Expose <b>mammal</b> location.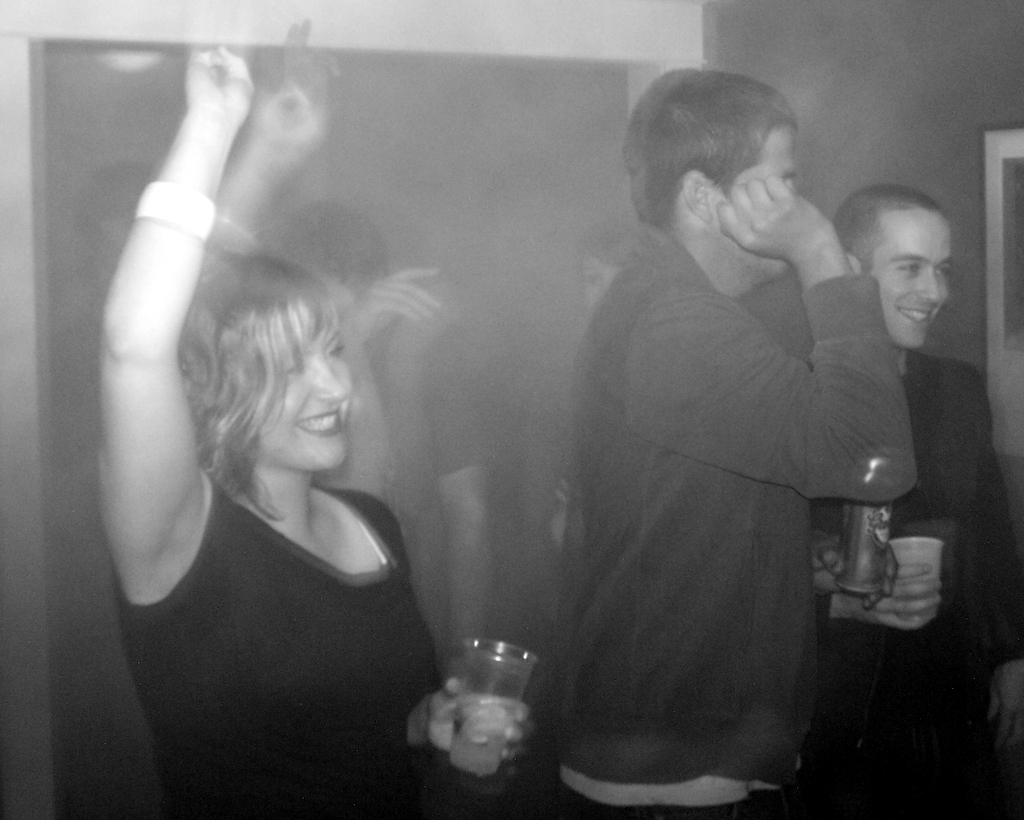
Exposed at [left=559, top=215, right=647, bottom=562].
